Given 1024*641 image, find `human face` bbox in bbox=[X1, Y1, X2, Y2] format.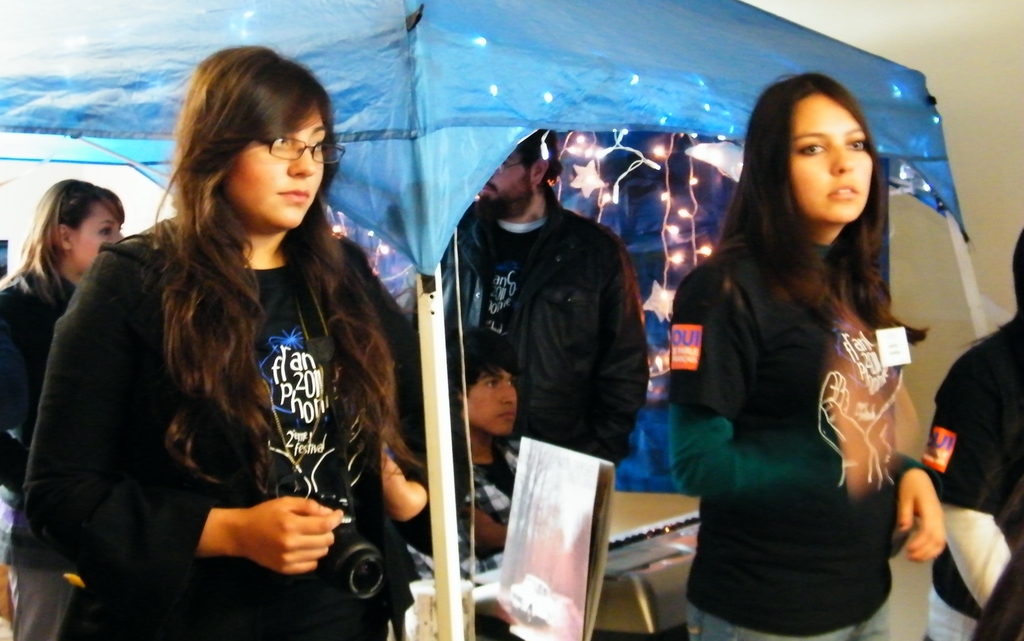
bbox=[788, 93, 871, 220].
